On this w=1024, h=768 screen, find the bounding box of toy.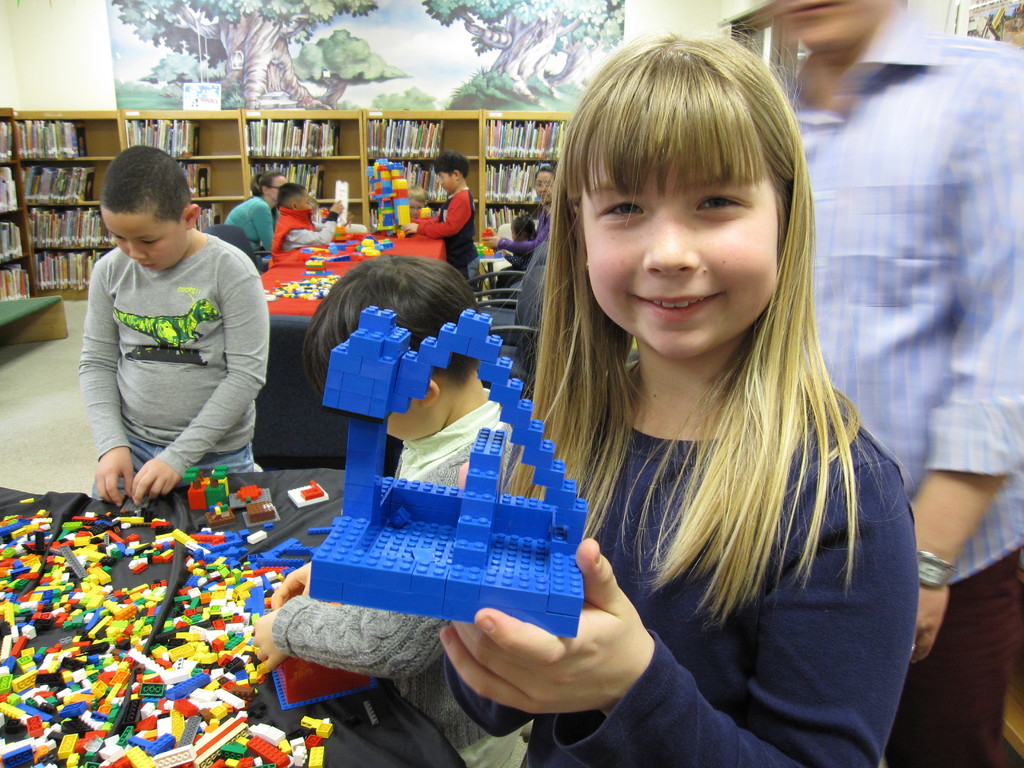
Bounding box: 273, 280, 635, 676.
